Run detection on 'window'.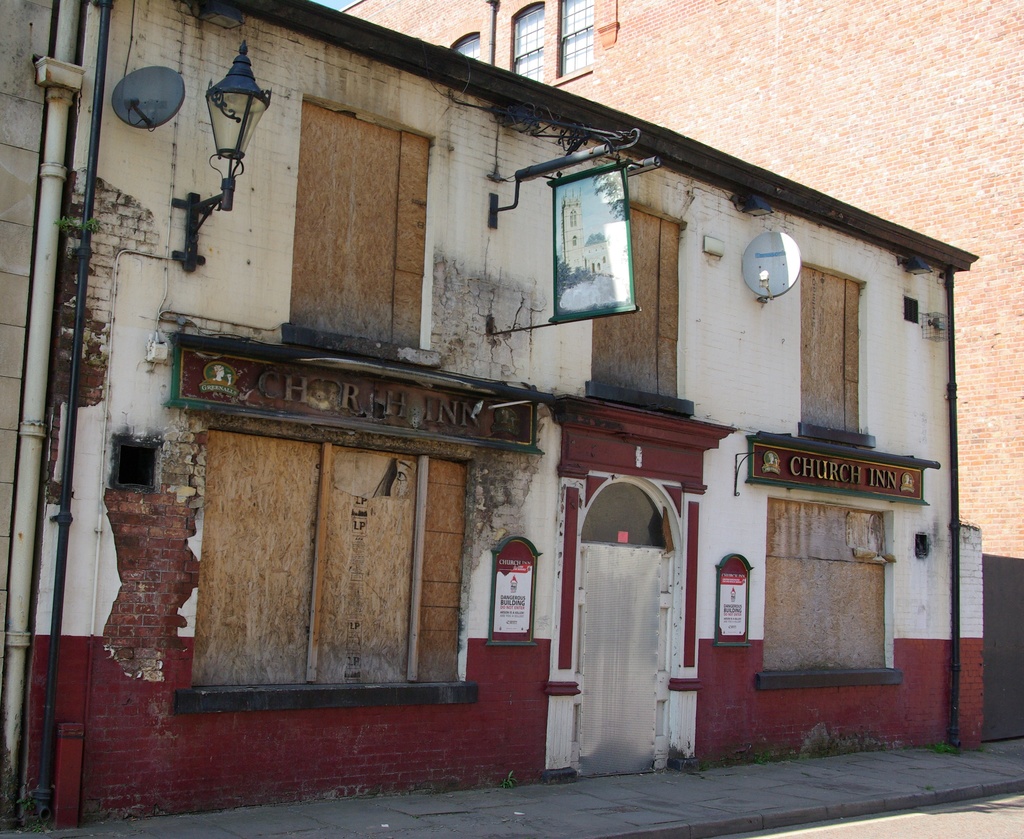
Result: (509,6,545,79).
